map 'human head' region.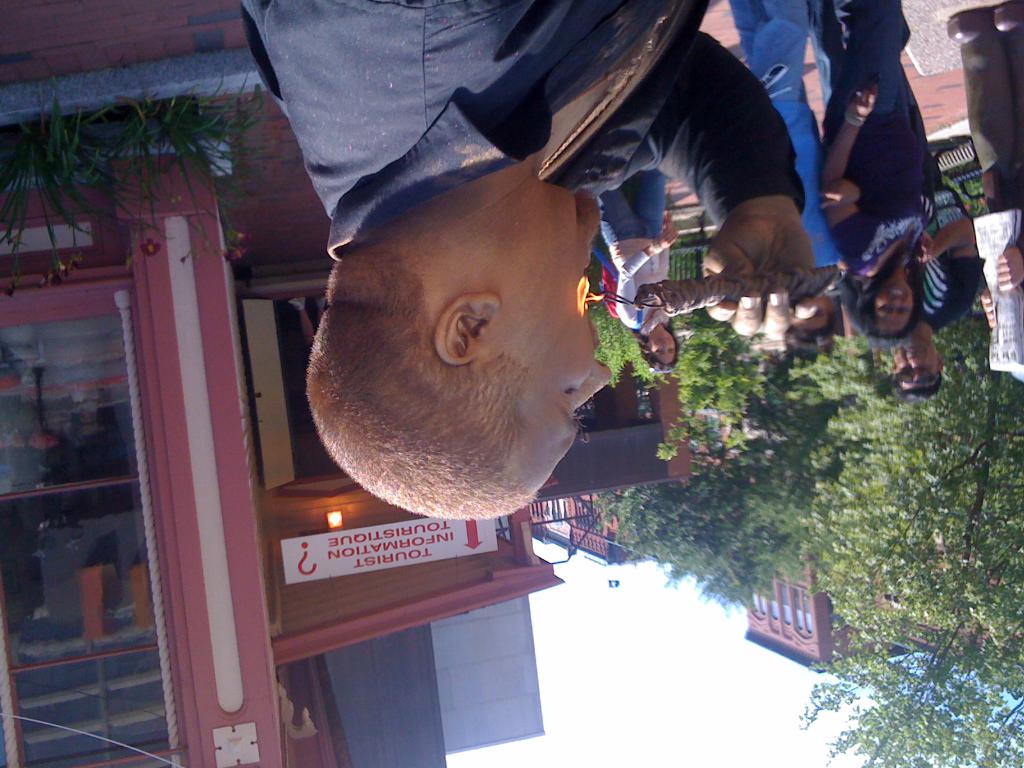
Mapped to 783:291:832:353.
